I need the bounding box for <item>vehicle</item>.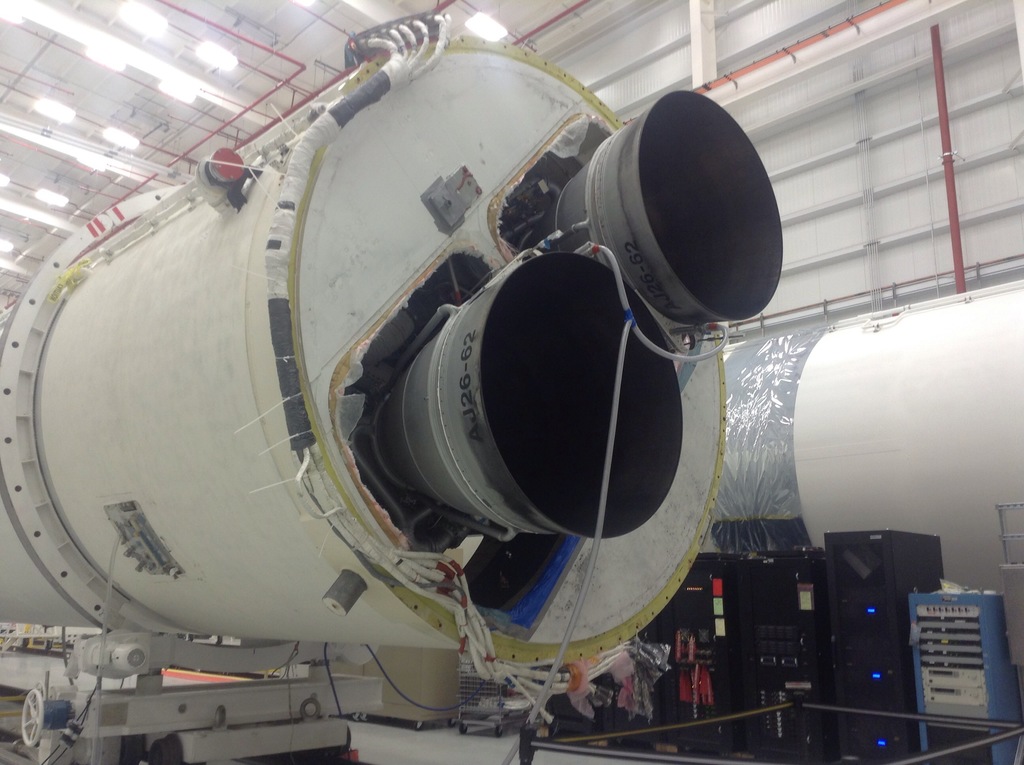
Here it is: region(0, 615, 88, 661).
